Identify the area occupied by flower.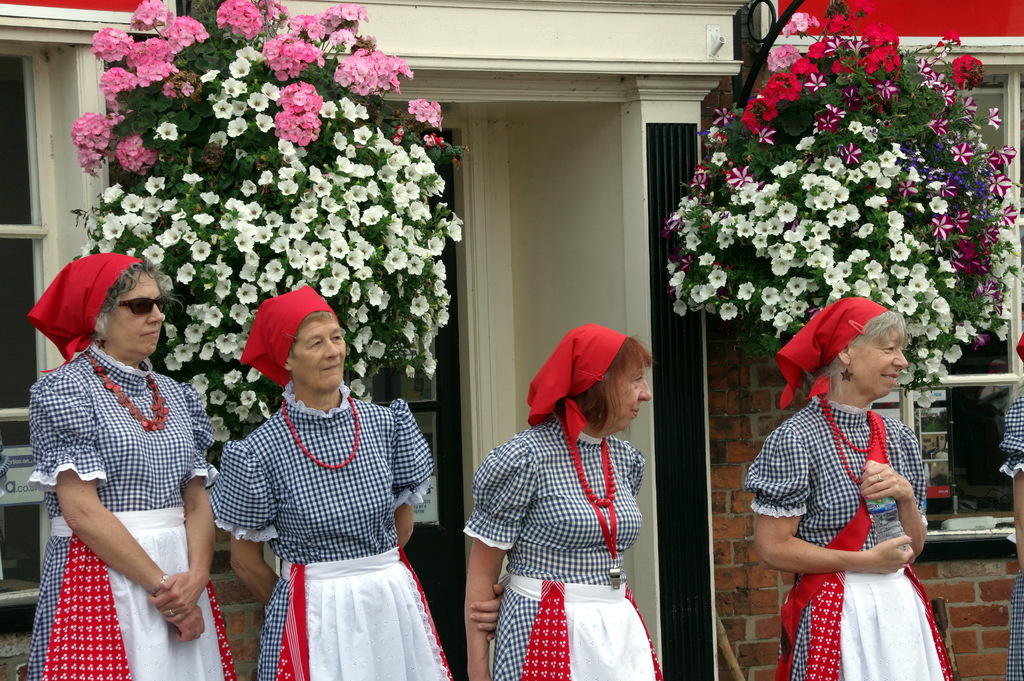
Area: [214,425,230,443].
